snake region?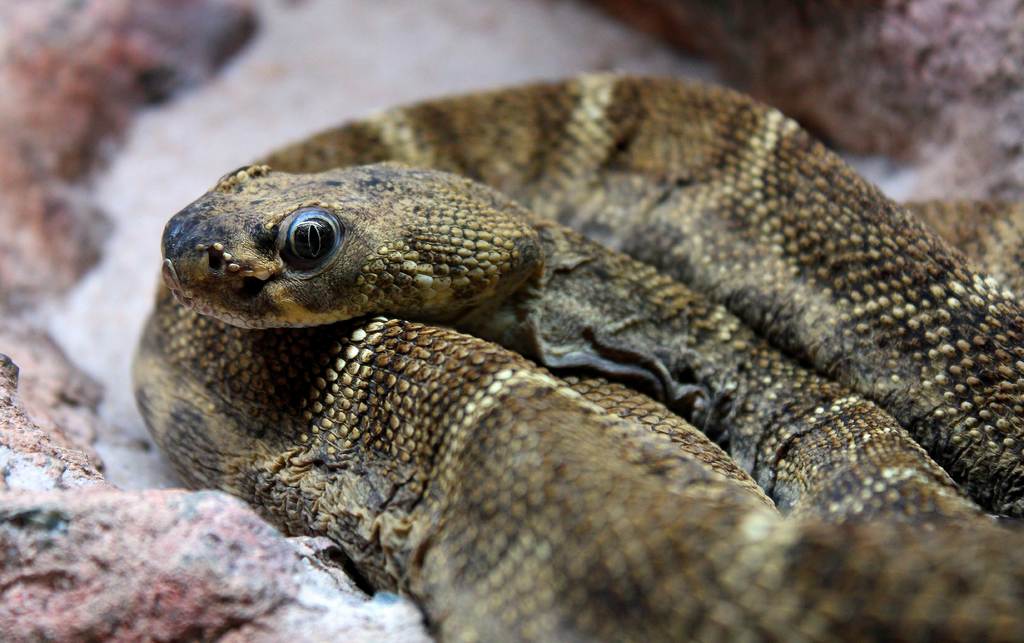
(137,70,1023,642)
